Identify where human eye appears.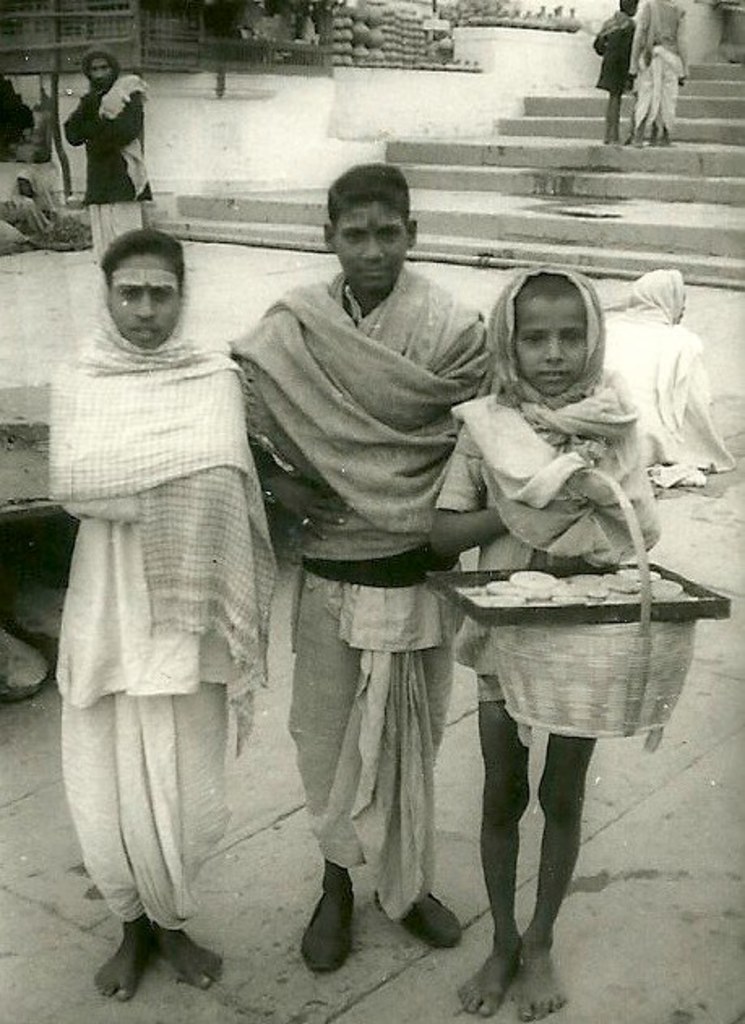
Appears at Rect(519, 326, 547, 342).
